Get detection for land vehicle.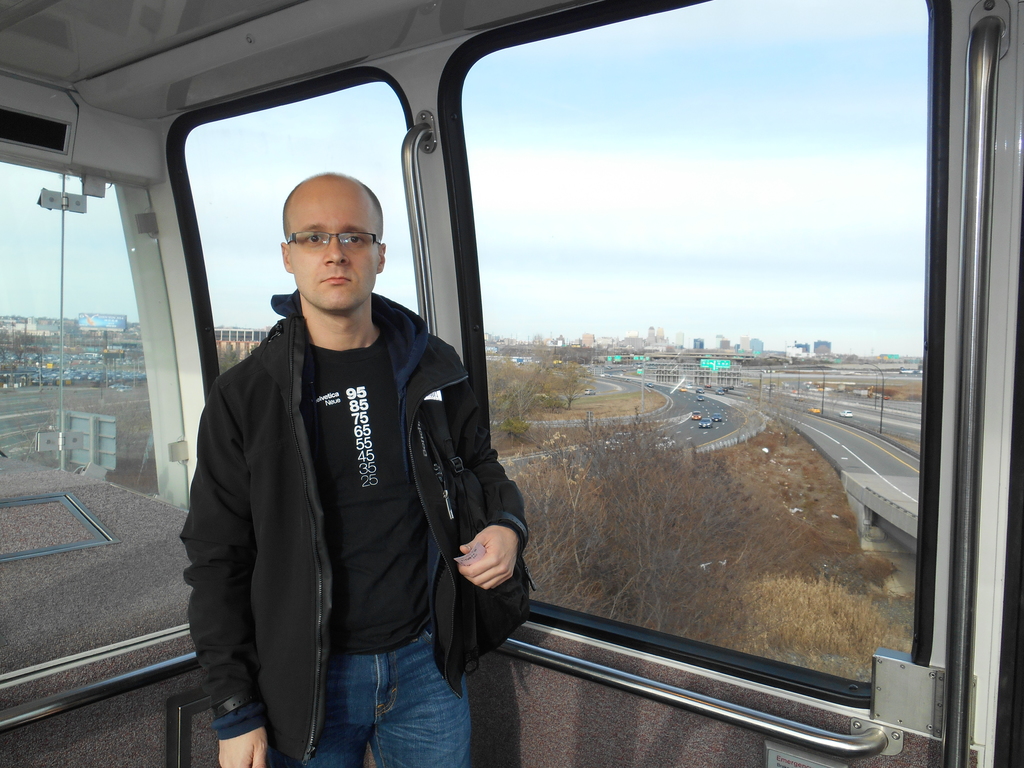
Detection: 676:383:688:393.
